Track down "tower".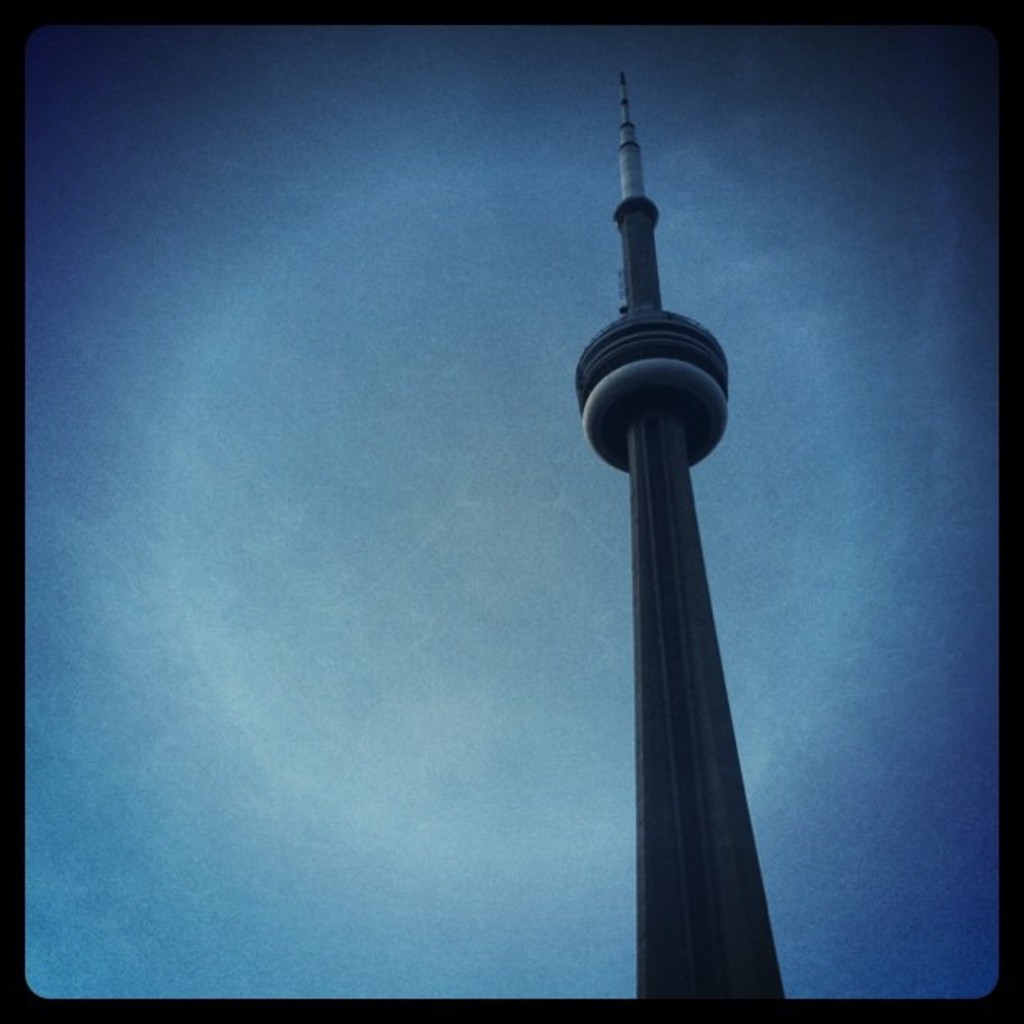
Tracked to (x1=574, y1=74, x2=783, y2=996).
